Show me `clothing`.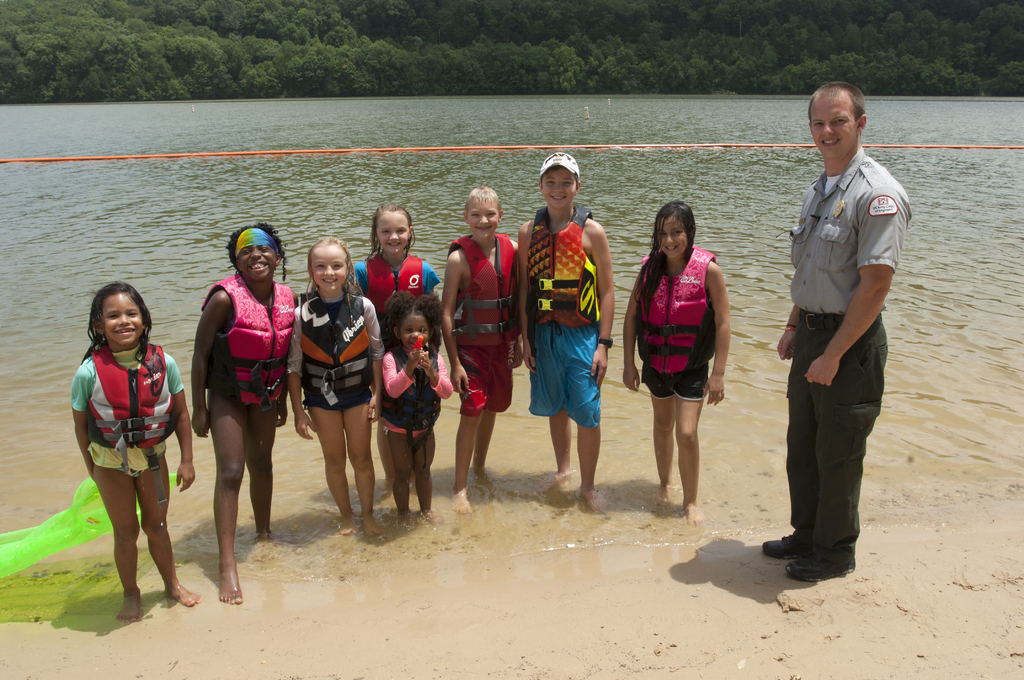
`clothing` is here: crop(348, 254, 445, 330).
